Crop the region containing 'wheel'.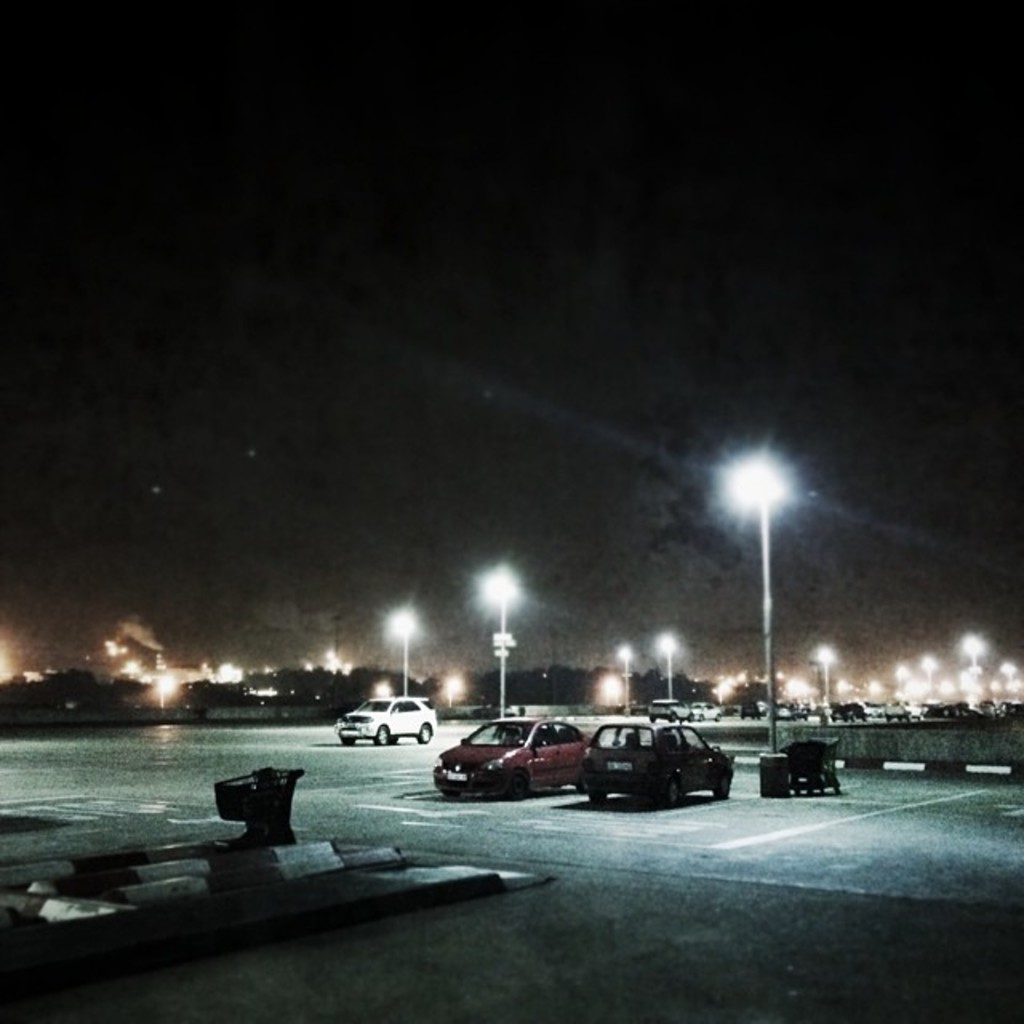
Crop region: 344,734,357,746.
